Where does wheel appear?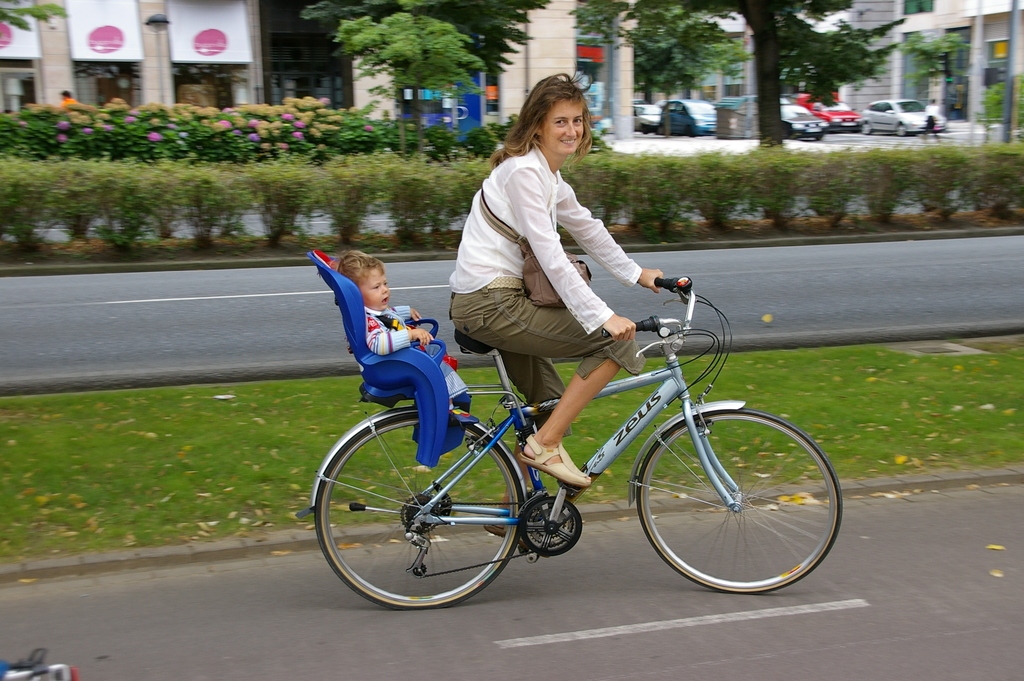
Appears at select_region(658, 126, 660, 136).
